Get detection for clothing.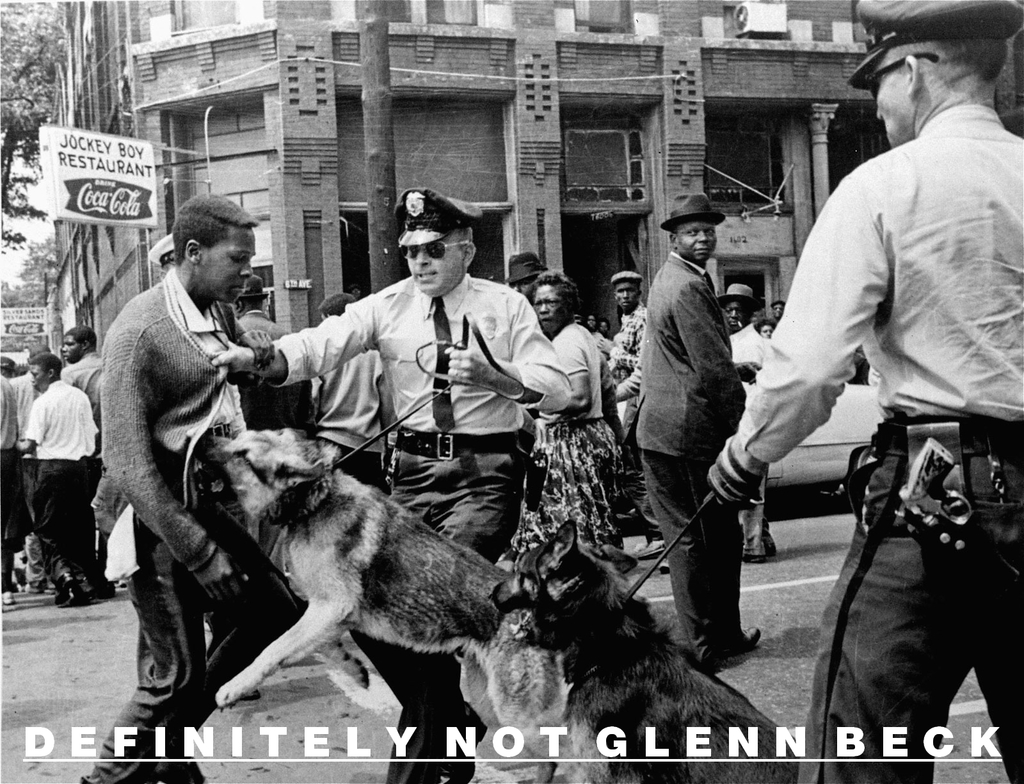
Detection: <bbox>616, 261, 745, 694</bbox>.
